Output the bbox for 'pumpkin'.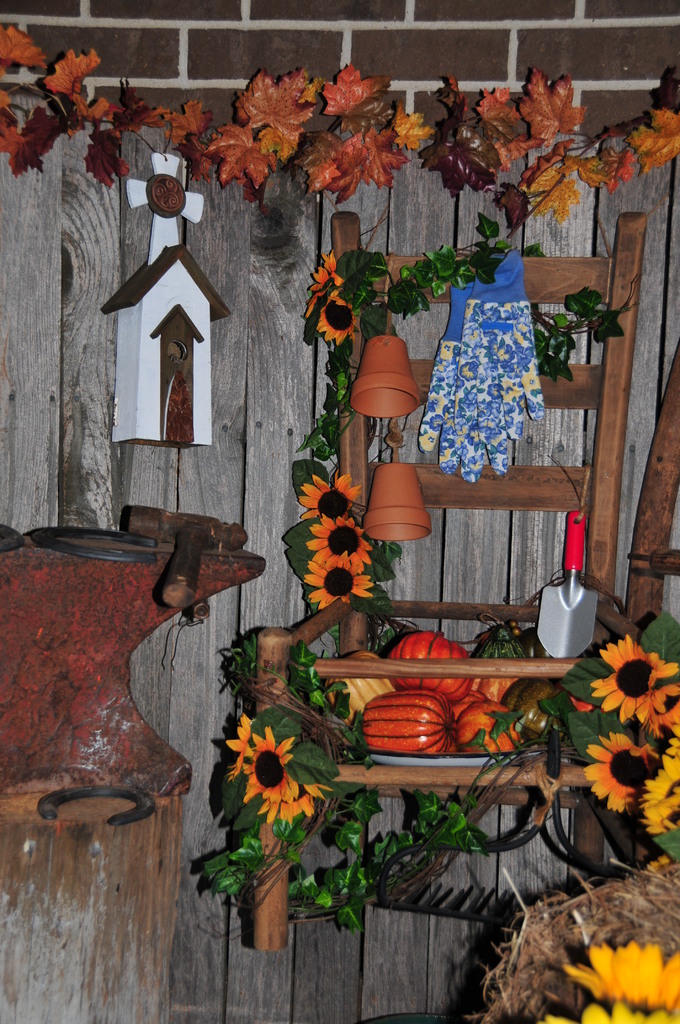
x1=513, y1=678, x2=569, y2=746.
